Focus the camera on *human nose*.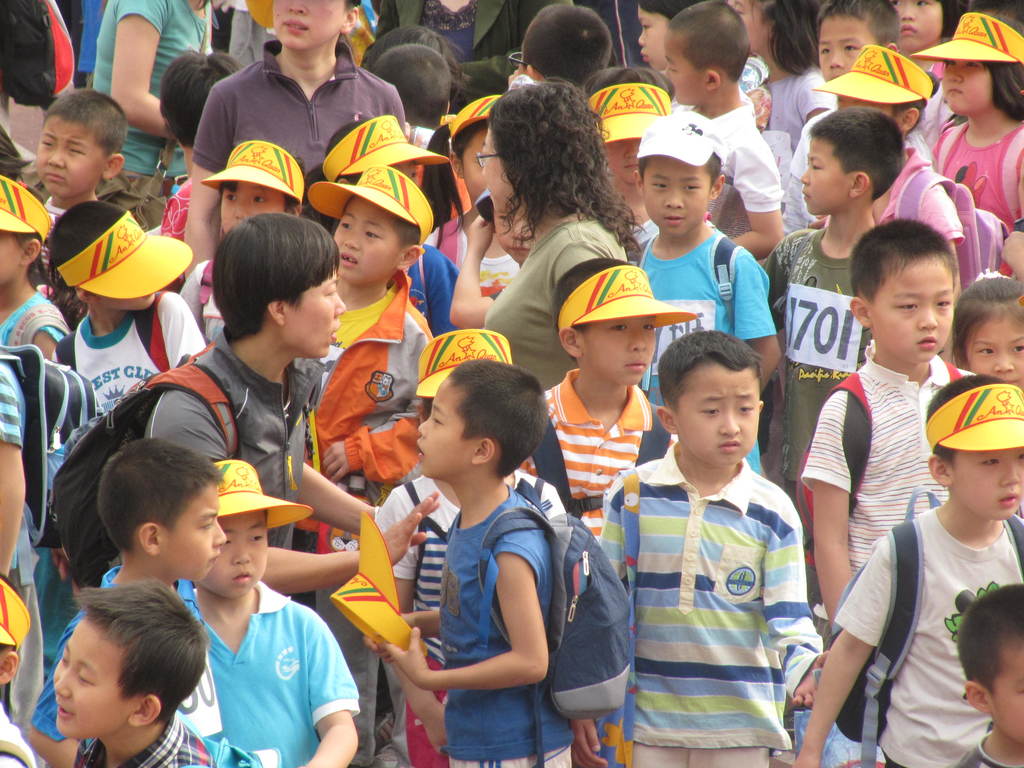
Focus region: box=[629, 326, 646, 352].
